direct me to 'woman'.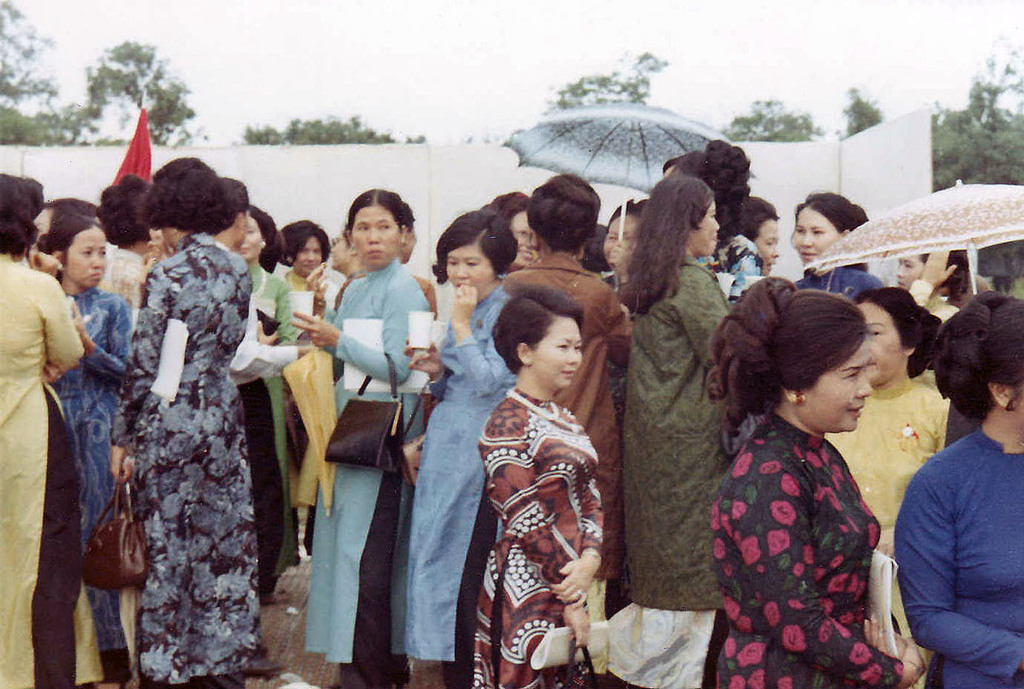
Direction: <box>470,279,600,688</box>.
